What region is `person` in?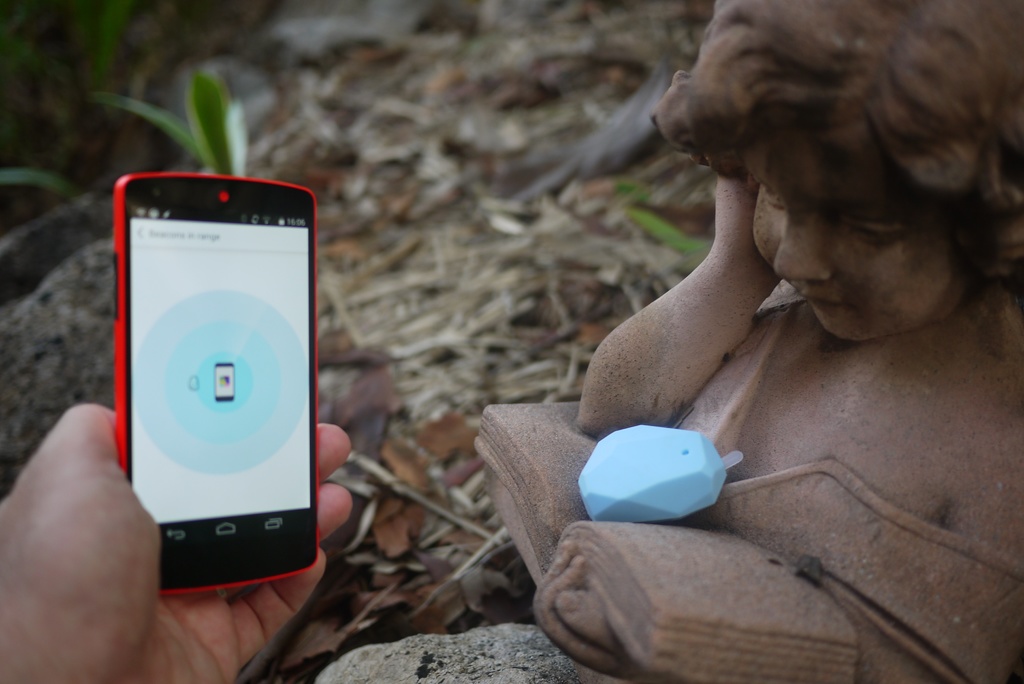
[580,0,1023,585].
